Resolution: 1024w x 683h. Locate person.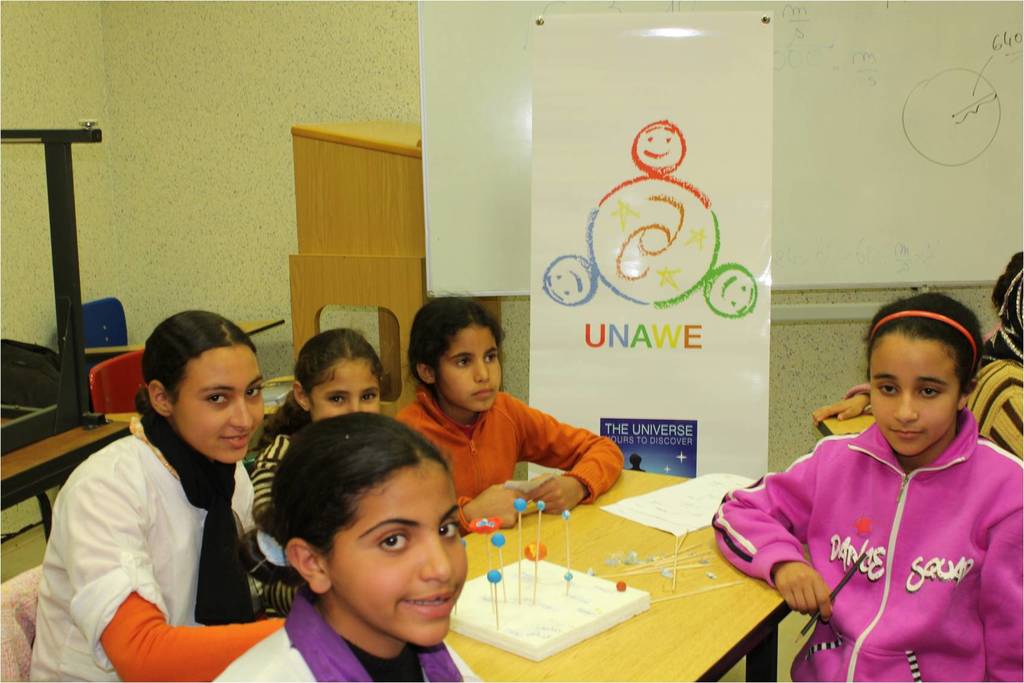
bbox=(211, 412, 482, 682).
